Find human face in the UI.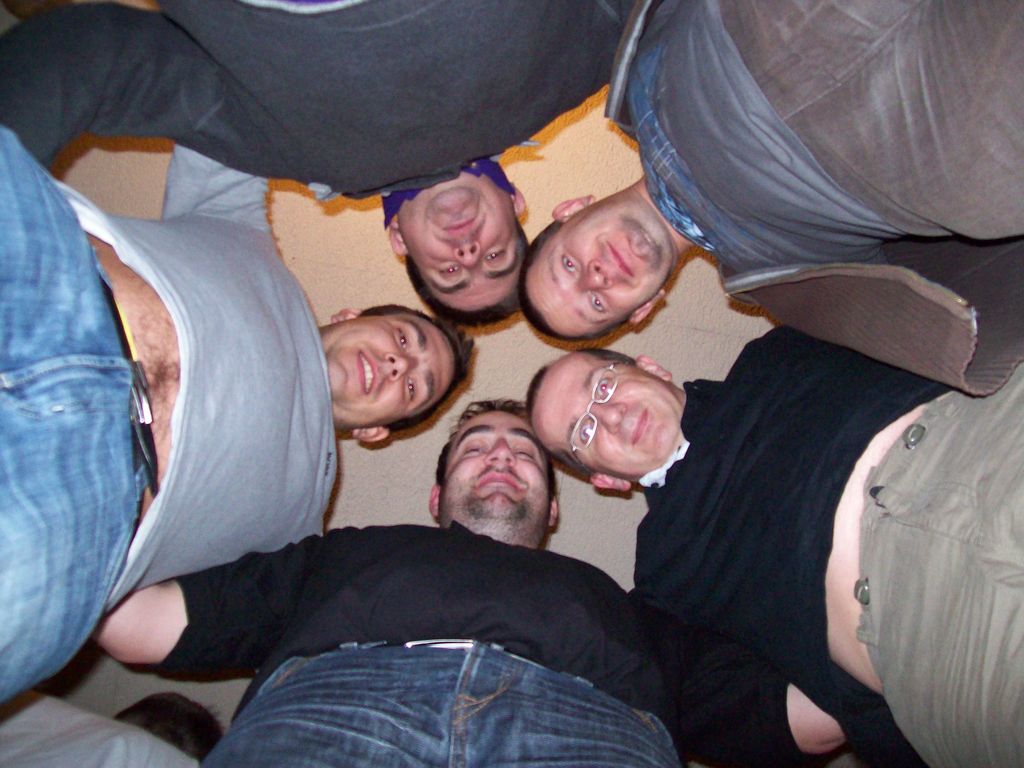
UI element at bbox=(400, 167, 523, 316).
